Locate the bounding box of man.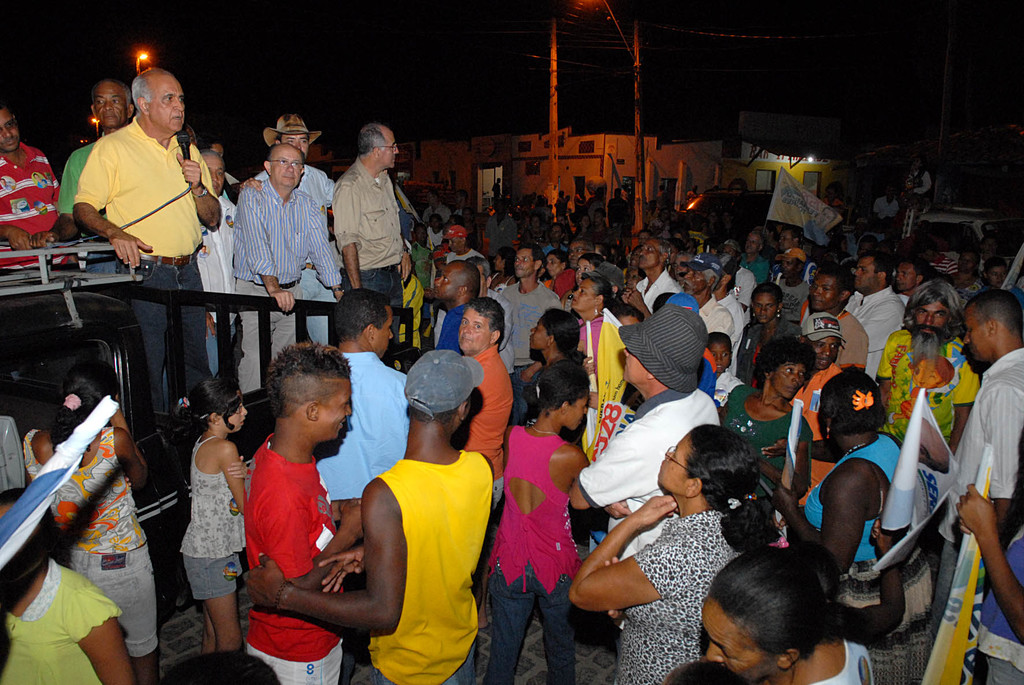
Bounding box: 73 67 226 417.
